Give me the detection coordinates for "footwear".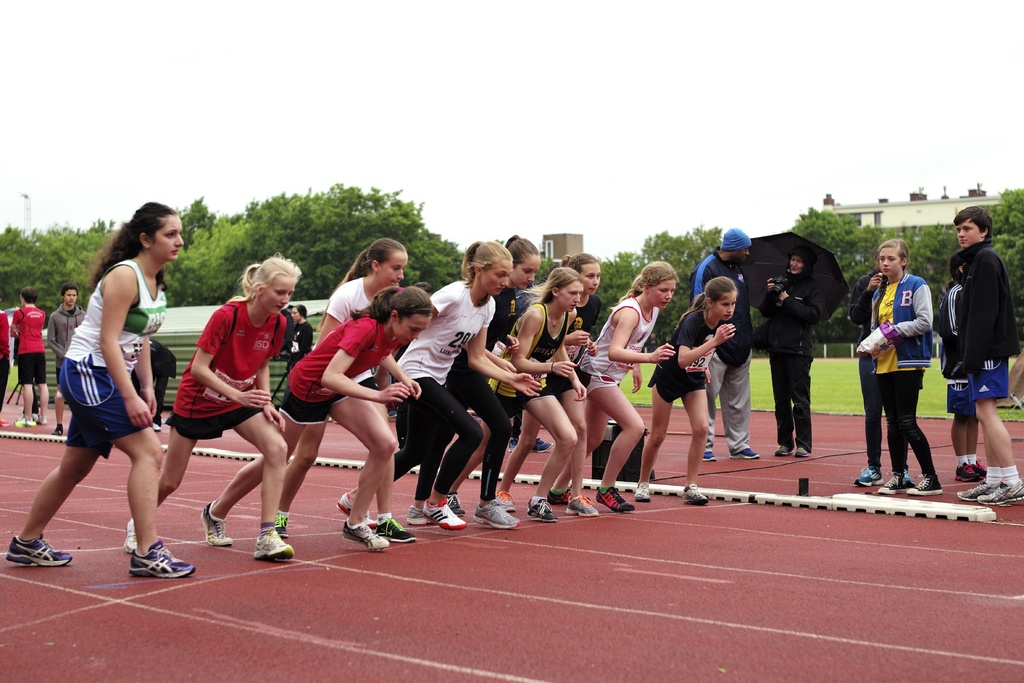
x1=592, y1=490, x2=628, y2=513.
